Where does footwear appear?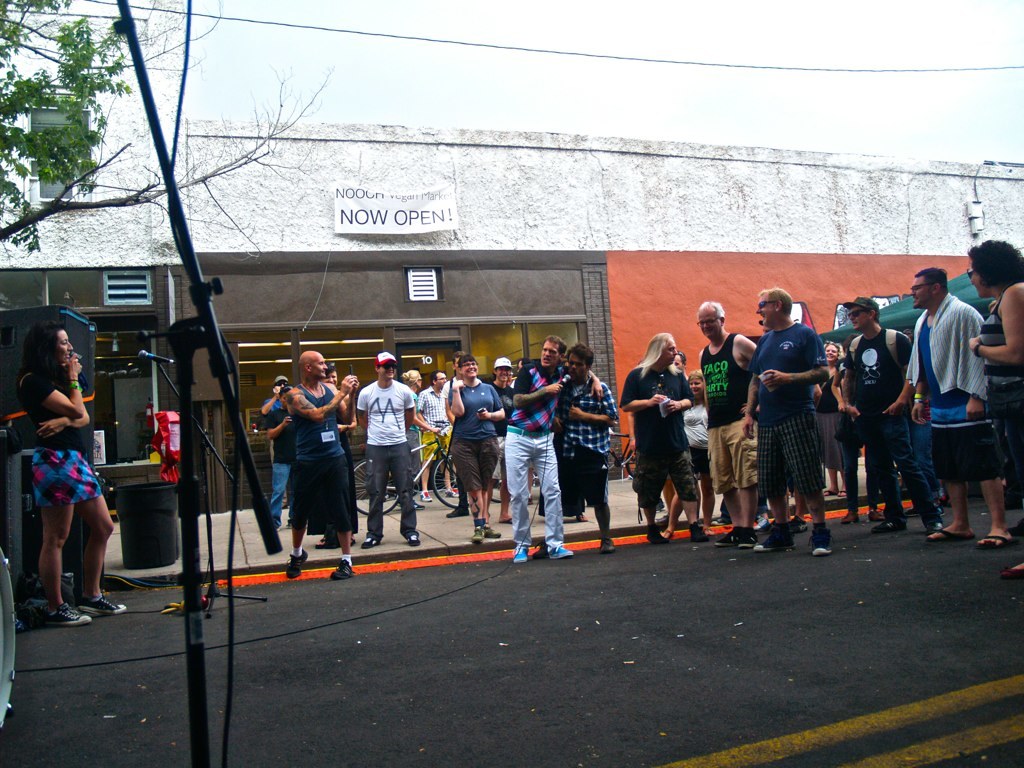
Appears at <region>39, 601, 89, 626</region>.
